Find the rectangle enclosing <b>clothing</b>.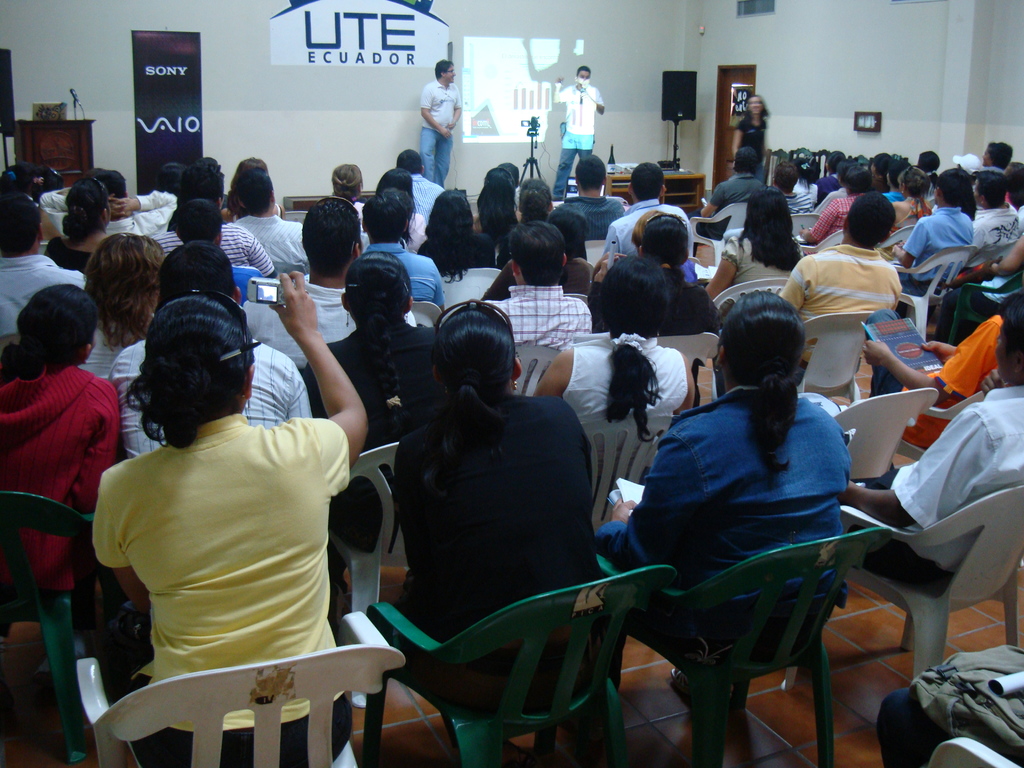
{"left": 970, "top": 216, "right": 1019, "bottom": 277}.
